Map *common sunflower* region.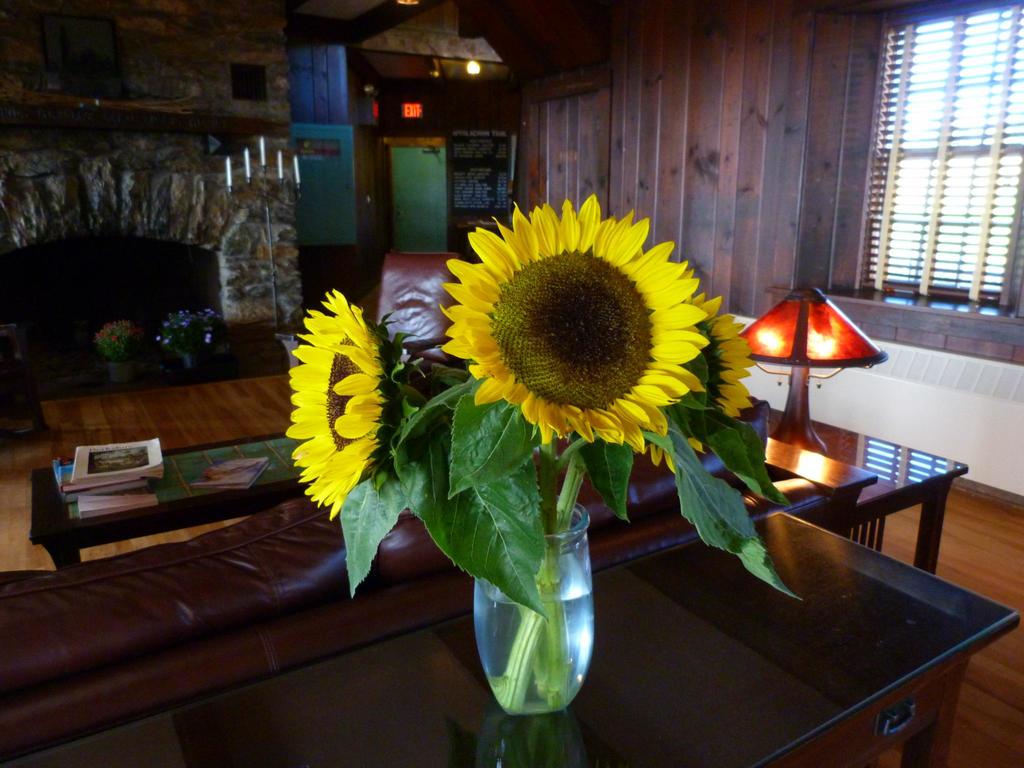
Mapped to (429,192,739,475).
